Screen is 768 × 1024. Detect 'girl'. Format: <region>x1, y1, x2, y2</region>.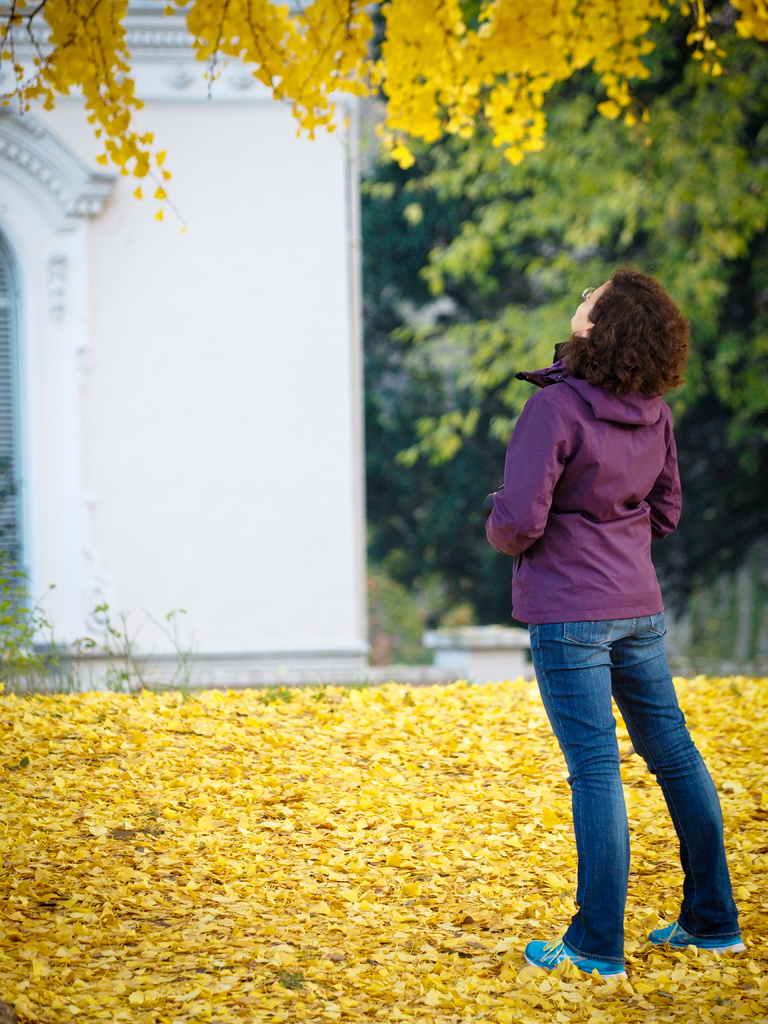
<region>484, 266, 741, 986</region>.
